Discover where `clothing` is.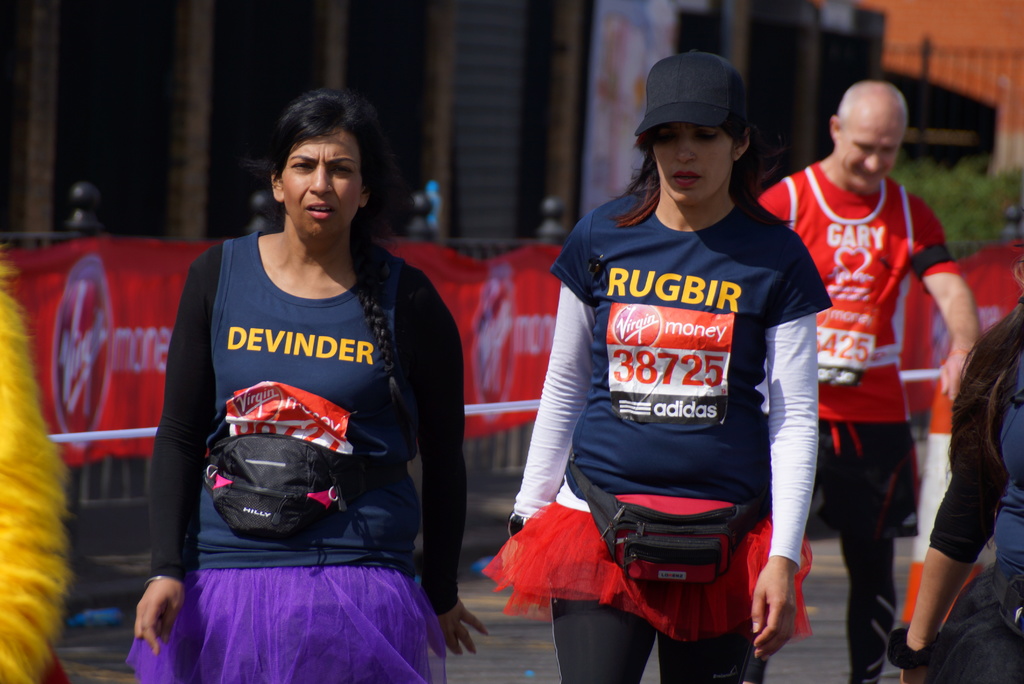
Discovered at (913, 241, 1023, 562).
